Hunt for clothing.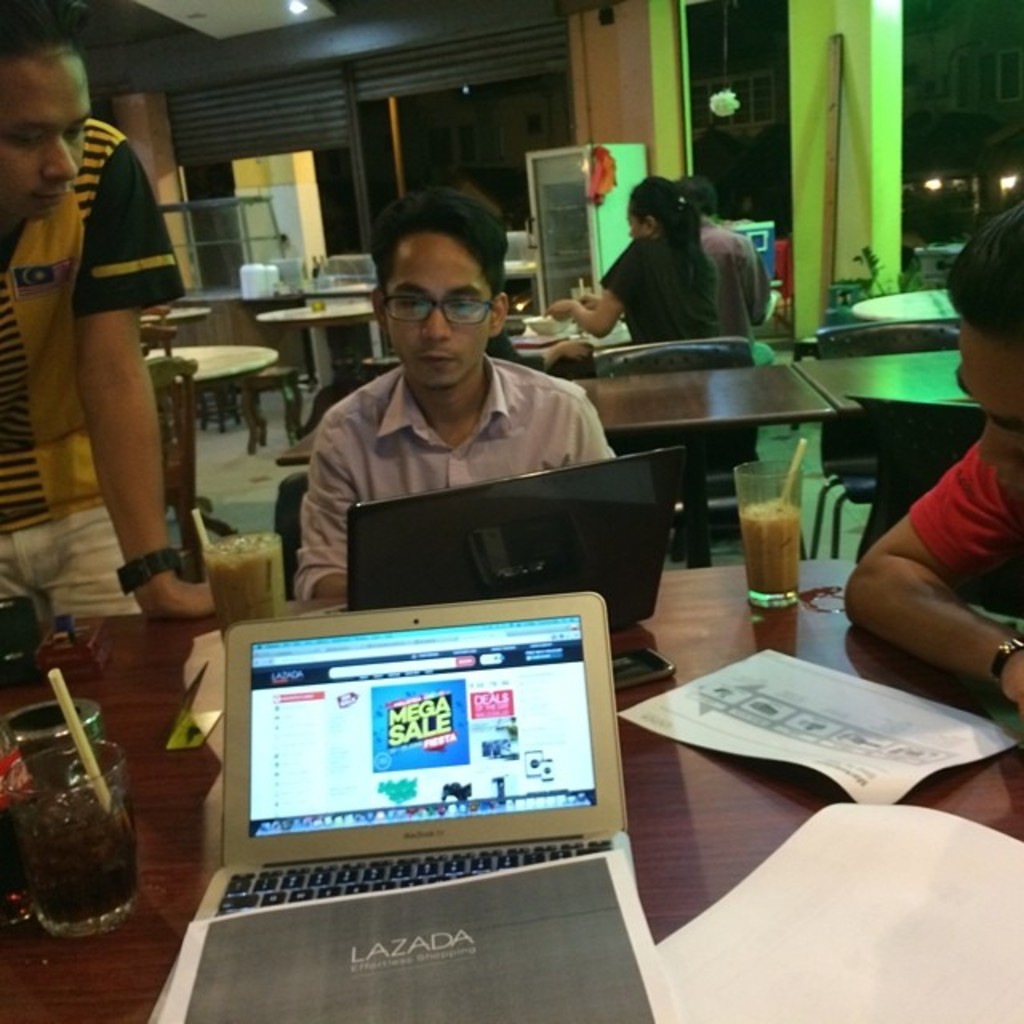
Hunted down at (x1=0, y1=494, x2=115, y2=640).
